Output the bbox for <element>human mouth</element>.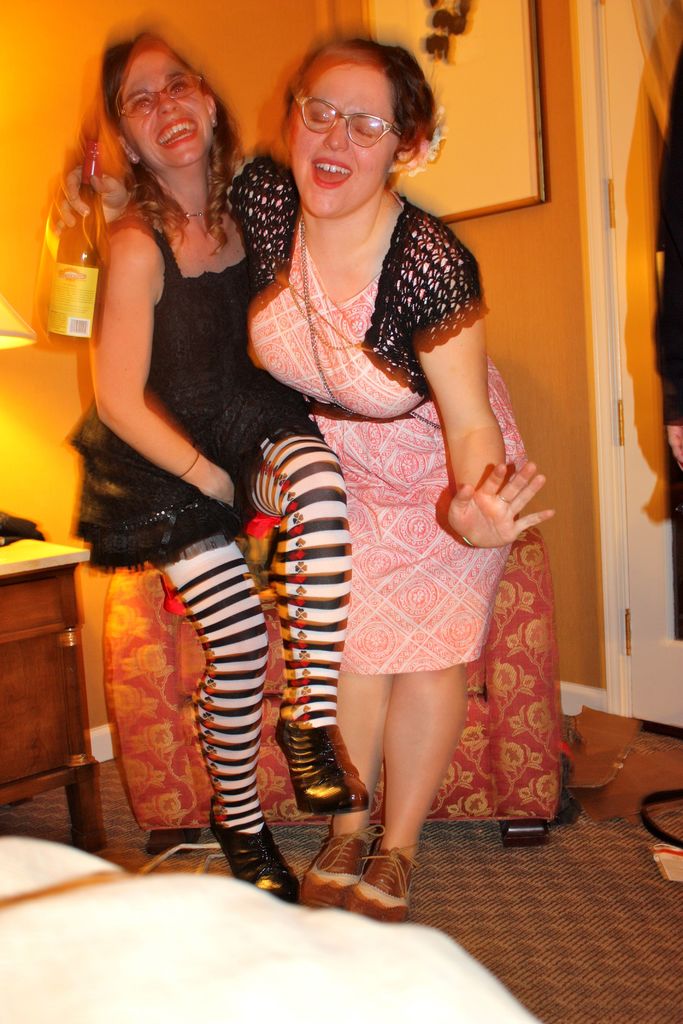
157 116 197 146.
